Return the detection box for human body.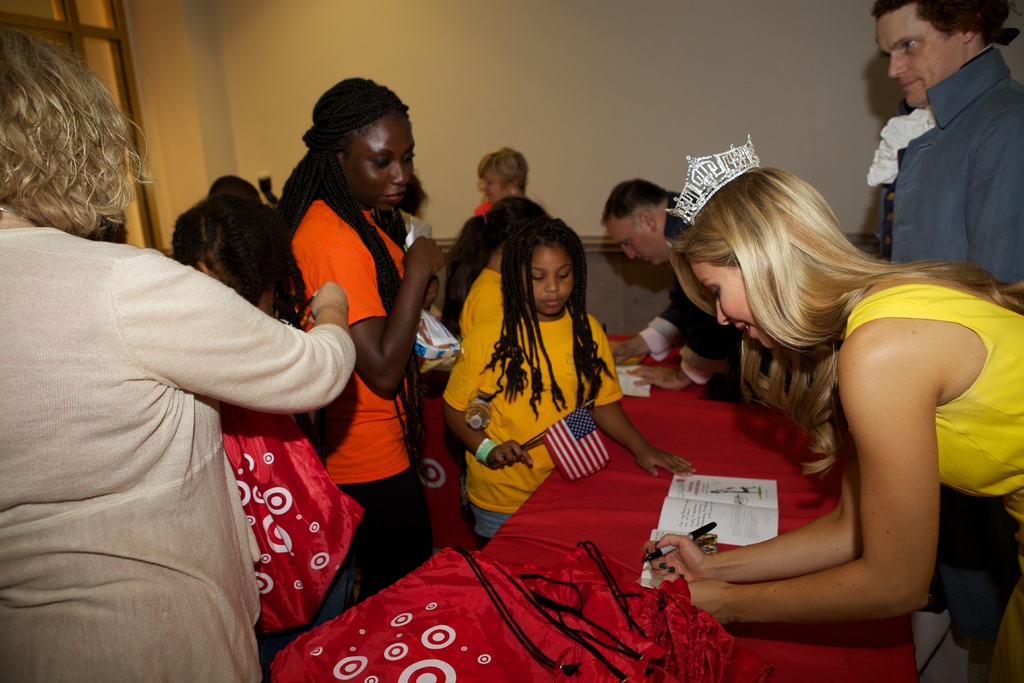
469,146,534,222.
